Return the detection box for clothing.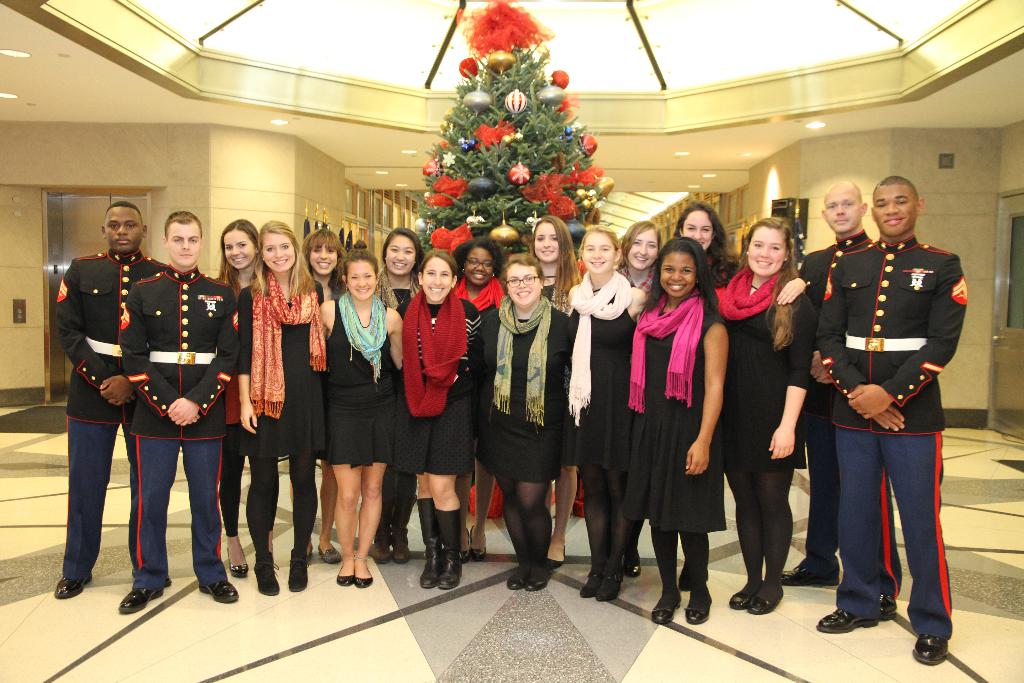
locate(817, 233, 968, 639).
